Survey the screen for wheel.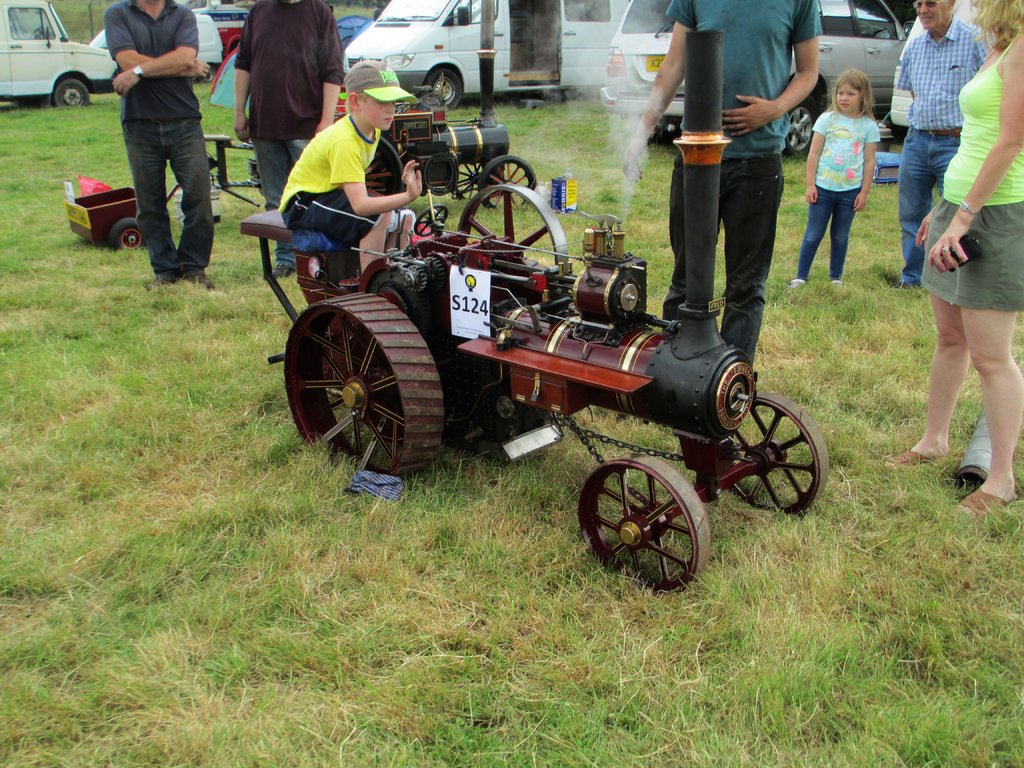
Survey found: <box>109,214,148,252</box>.
